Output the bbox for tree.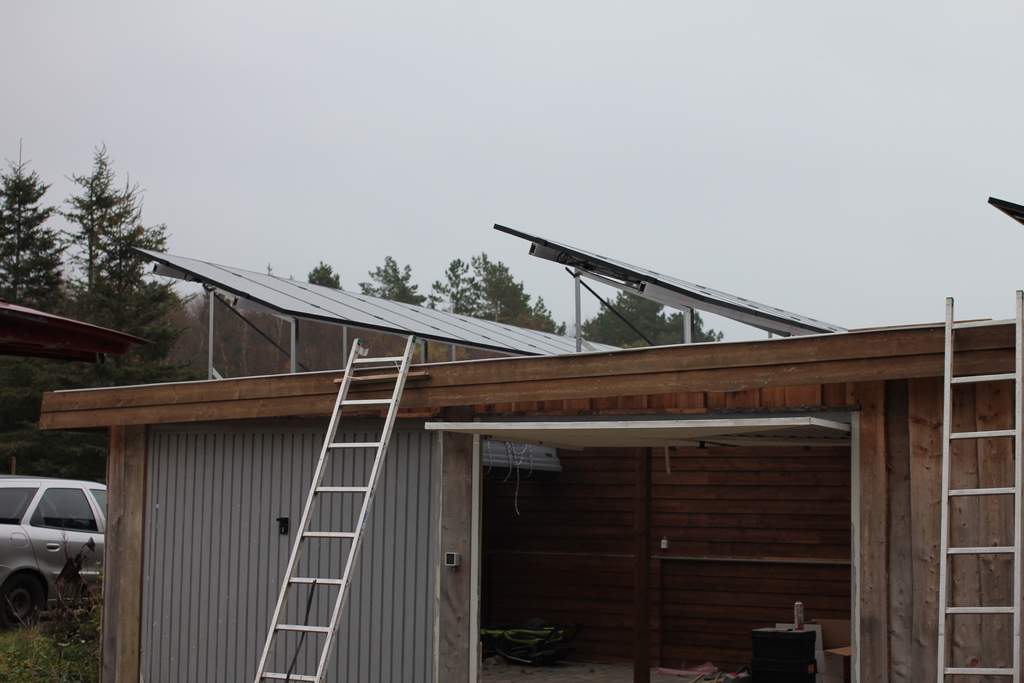
353:254:444:310.
